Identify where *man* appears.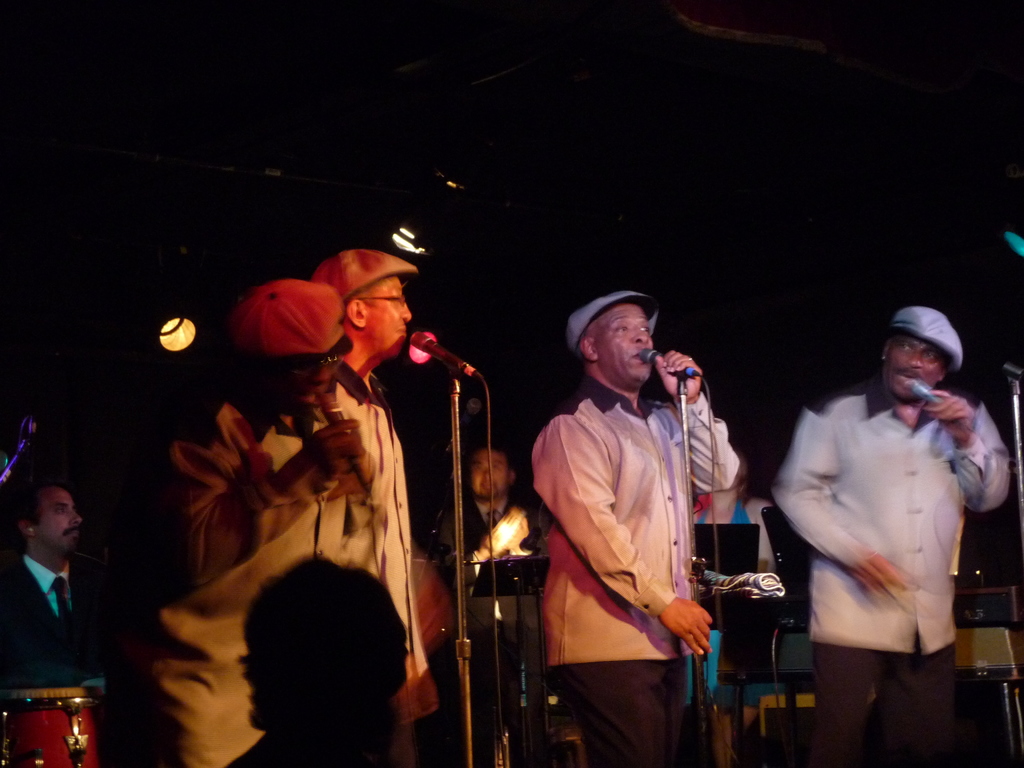
Appears at select_region(307, 244, 448, 767).
